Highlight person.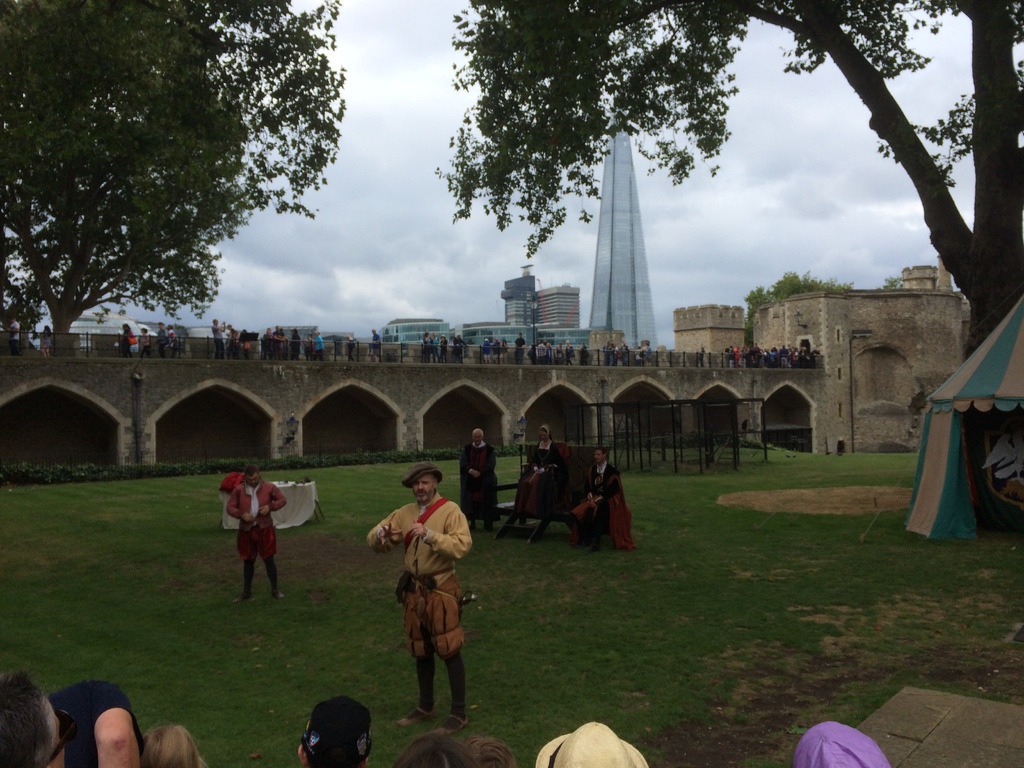
Highlighted region: <region>227, 465, 285, 602</region>.
